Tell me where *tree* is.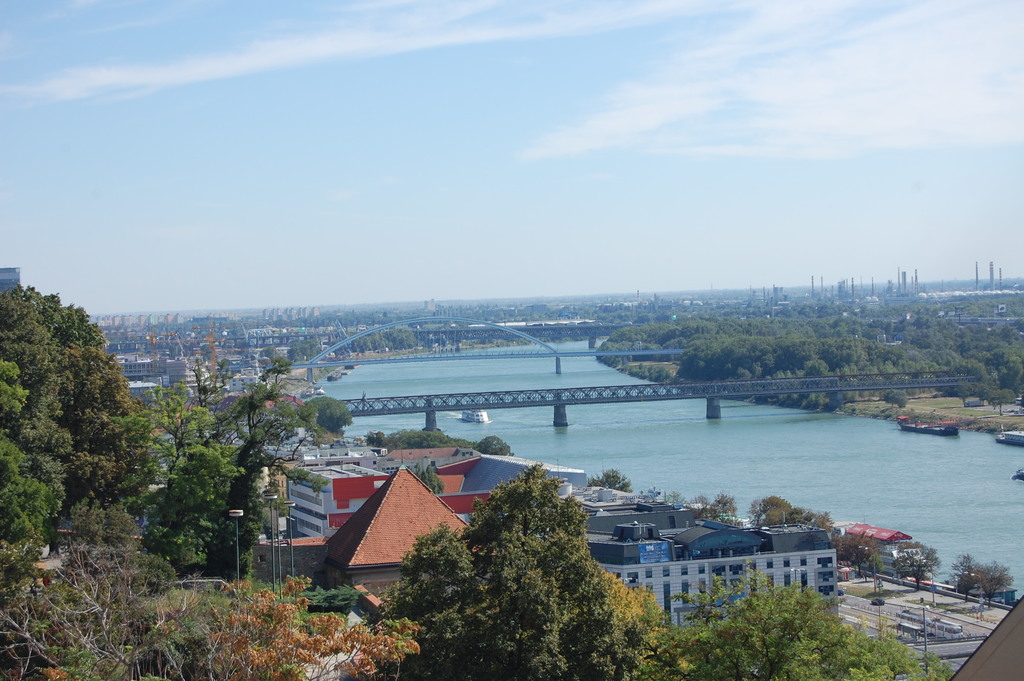
*tree* is at <box>360,429,459,468</box>.
